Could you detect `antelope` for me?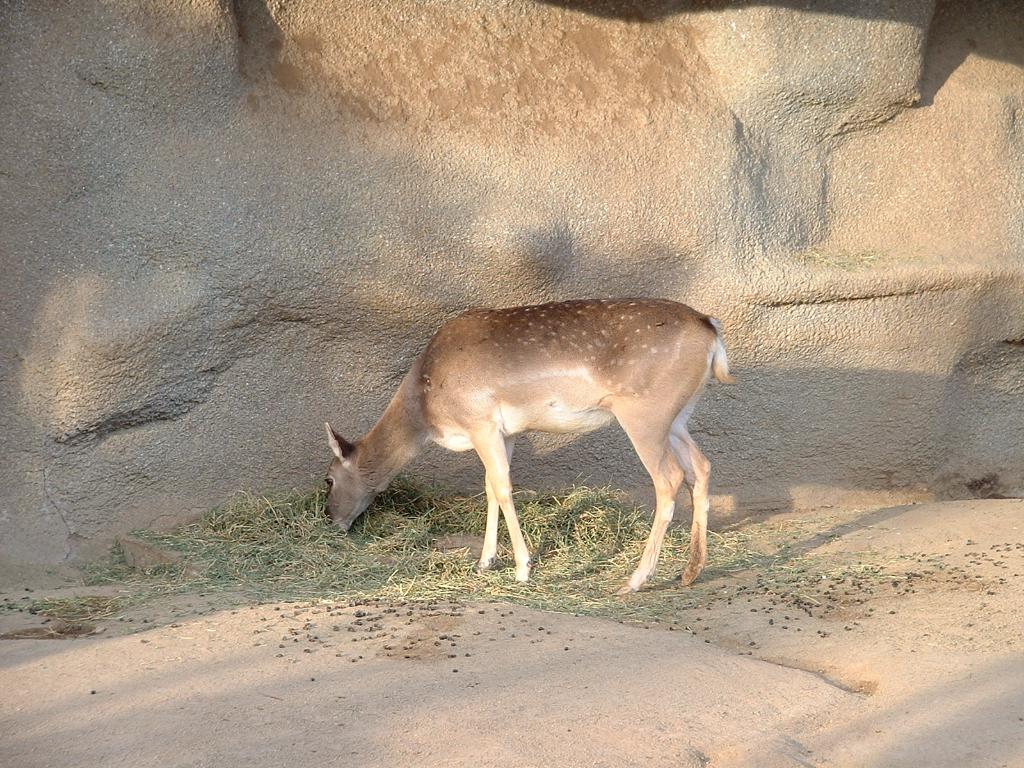
Detection result: 321:298:732:591.
